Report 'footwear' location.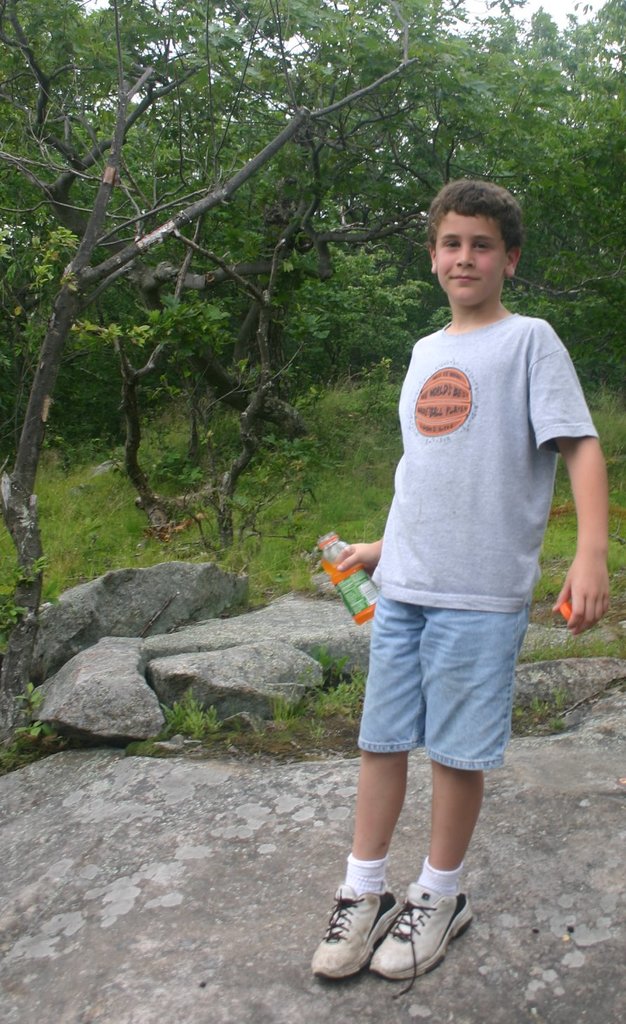
Report: 366/882/476/1006.
